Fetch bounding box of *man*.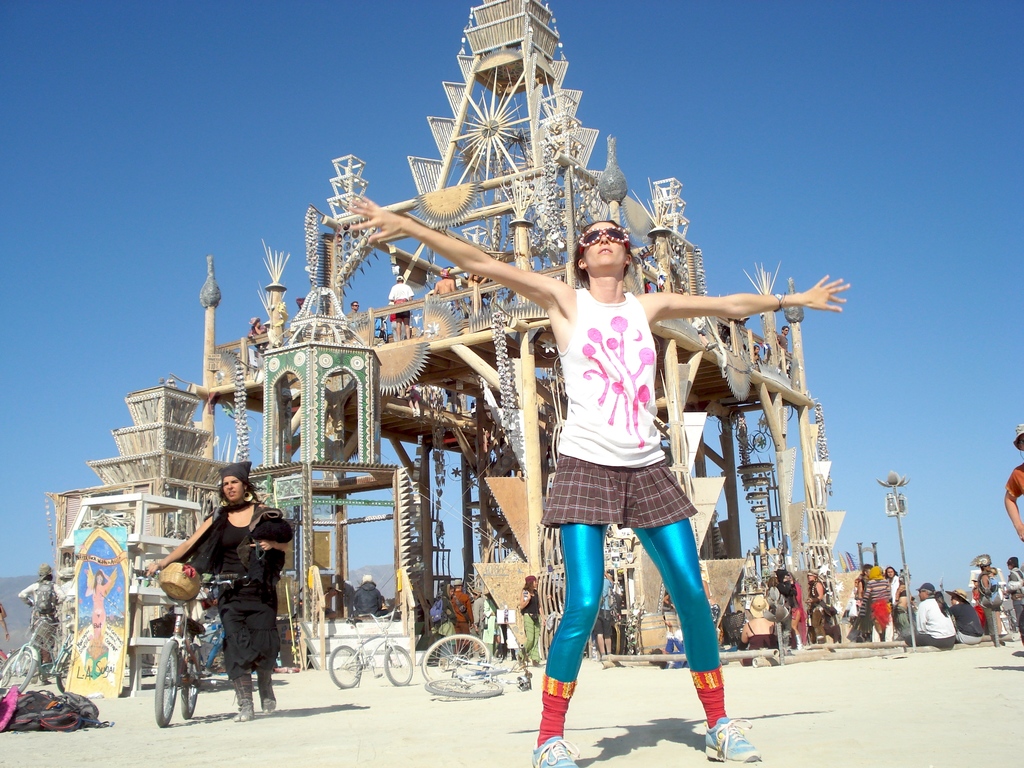
Bbox: bbox(391, 278, 411, 337).
